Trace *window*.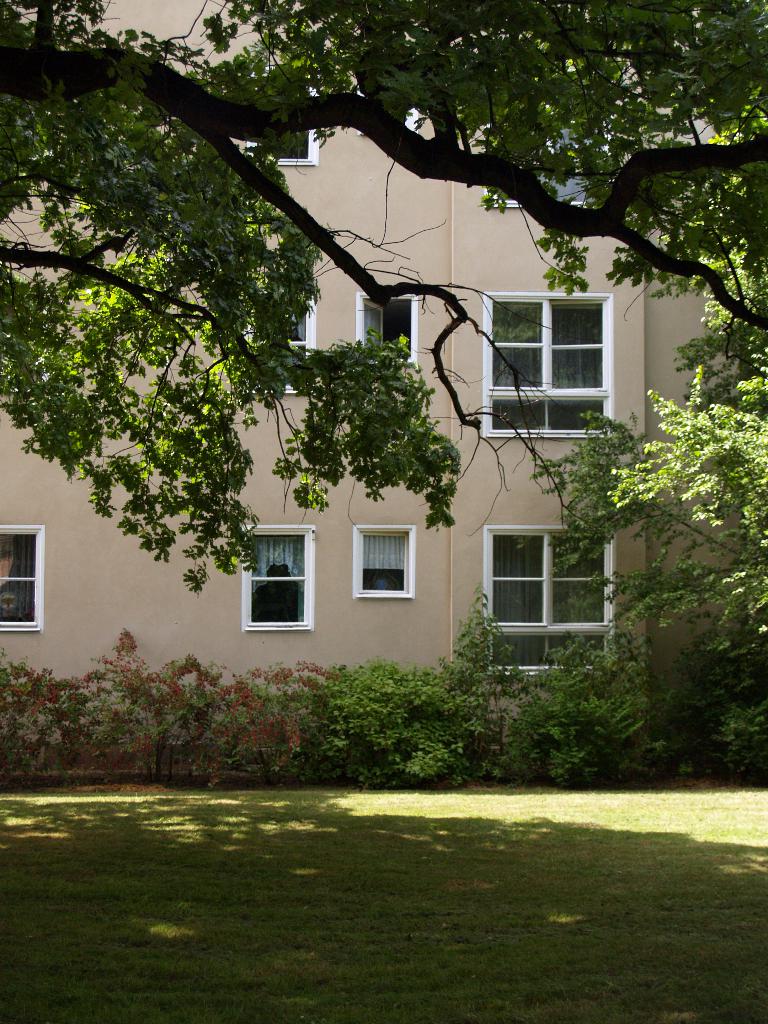
Traced to 362 295 416 369.
